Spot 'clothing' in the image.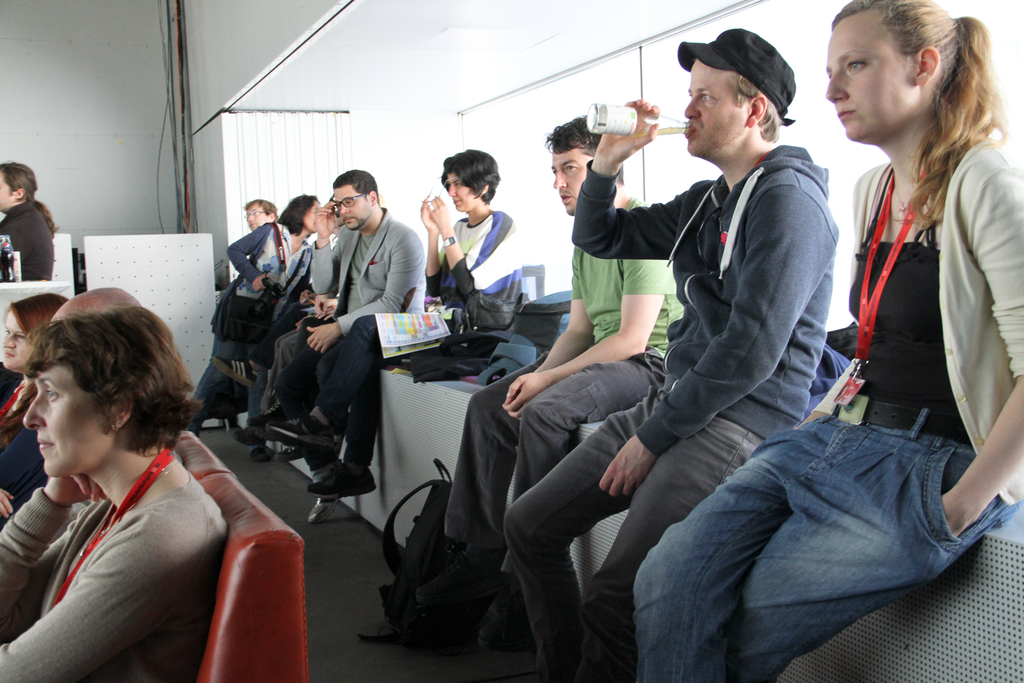
'clothing' found at <box>307,204,425,465</box>.
